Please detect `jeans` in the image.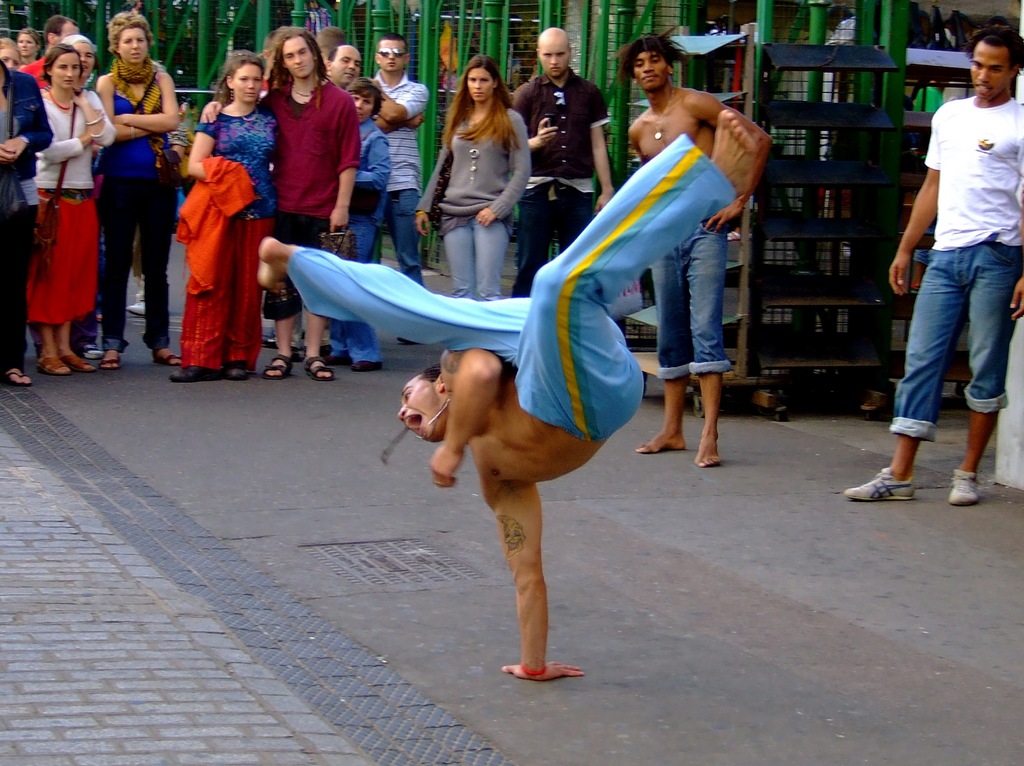
515, 185, 601, 290.
